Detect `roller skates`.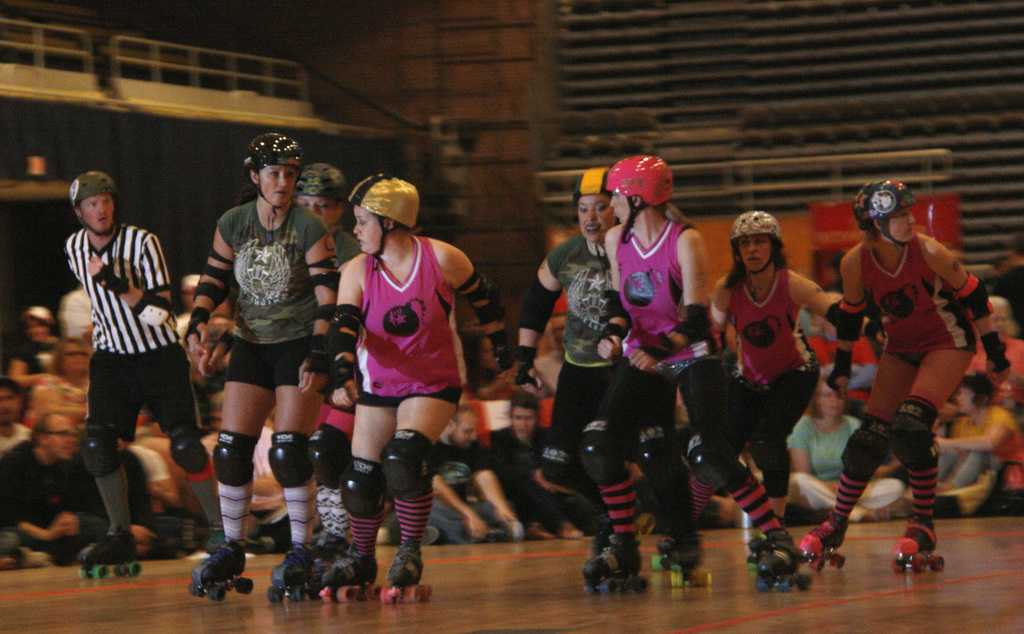
Detected at x1=890 y1=517 x2=945 y2=575.
